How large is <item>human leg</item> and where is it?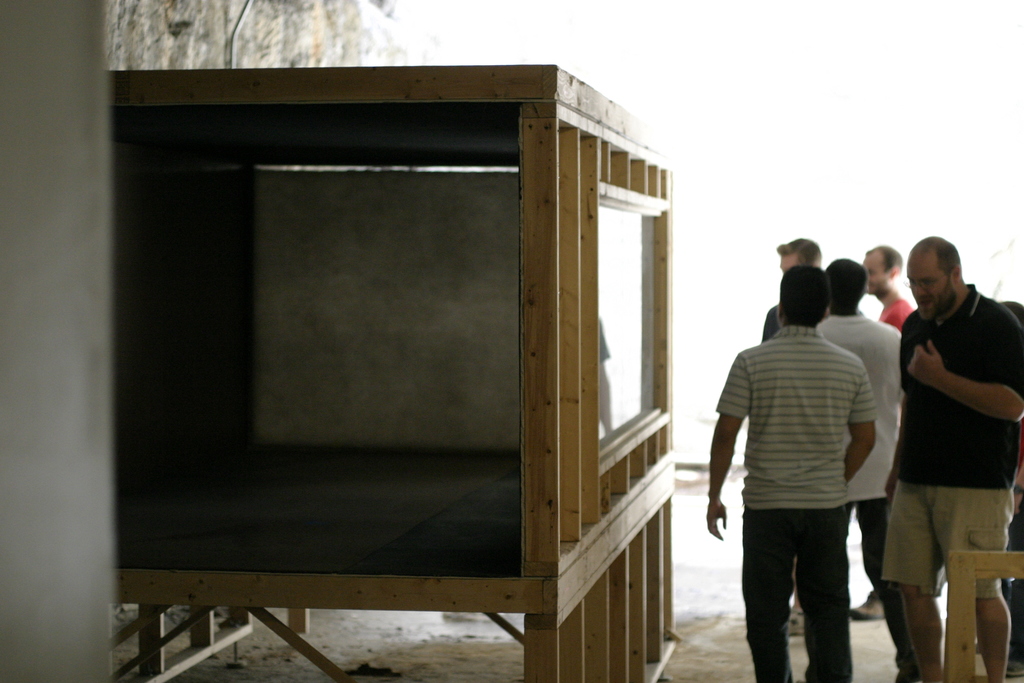
Bounding box: select_region(979, 600, 1010, 682).
